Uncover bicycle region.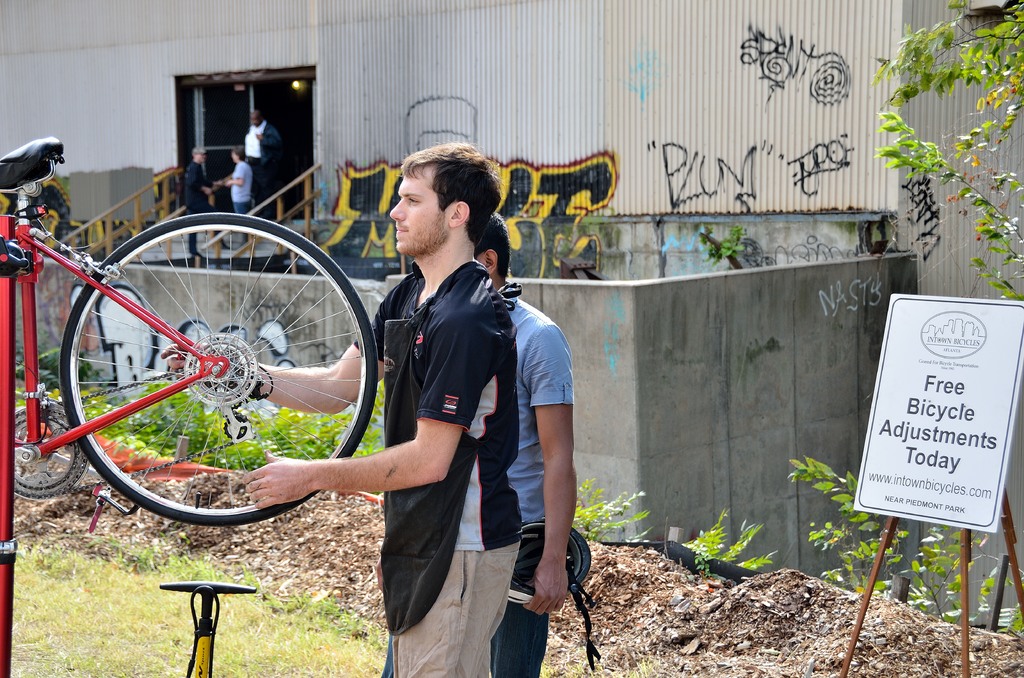
Uncovered: select_region(1, 138, 442, 583).
